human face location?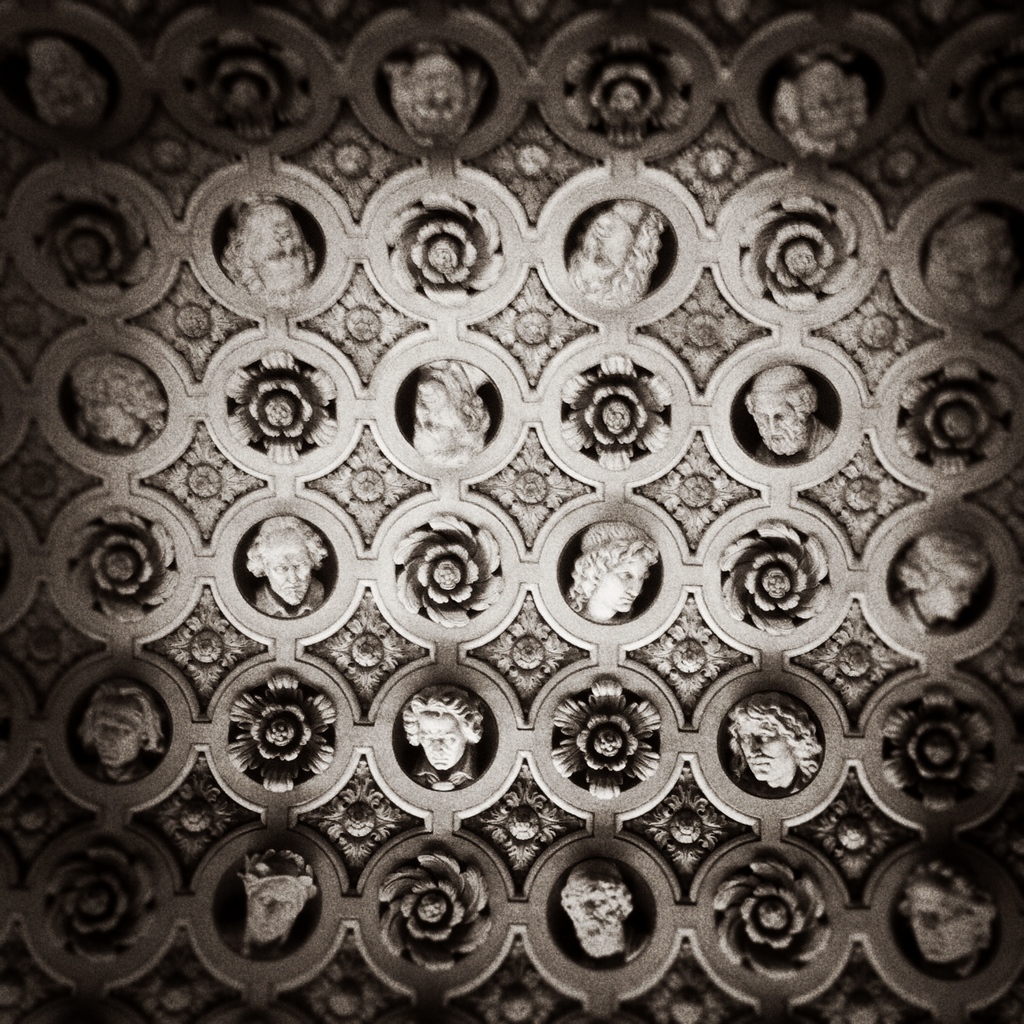
937,564,985,611
